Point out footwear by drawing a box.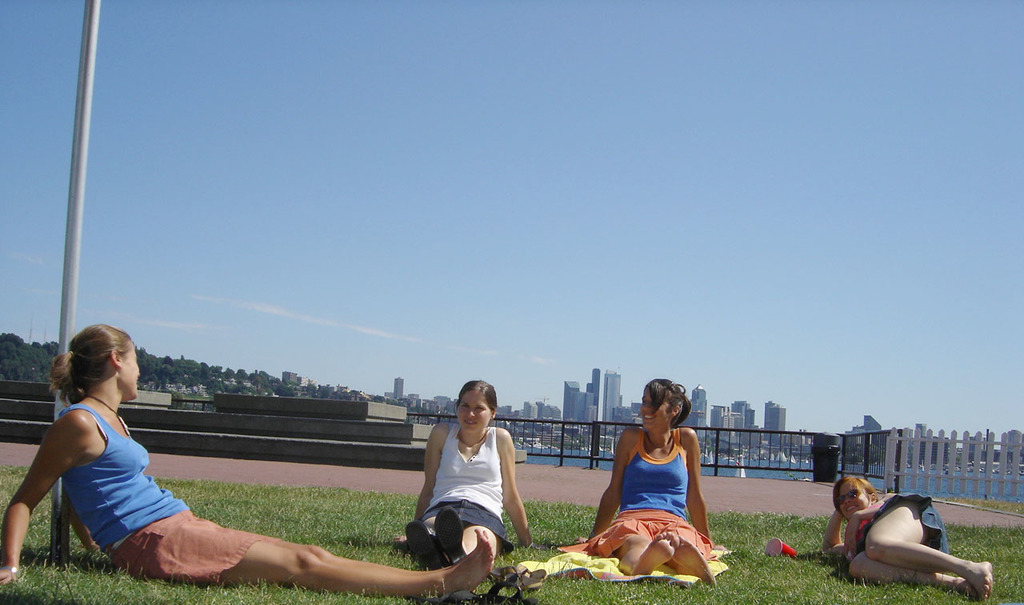
Rect(403, 517, 454, 570).
